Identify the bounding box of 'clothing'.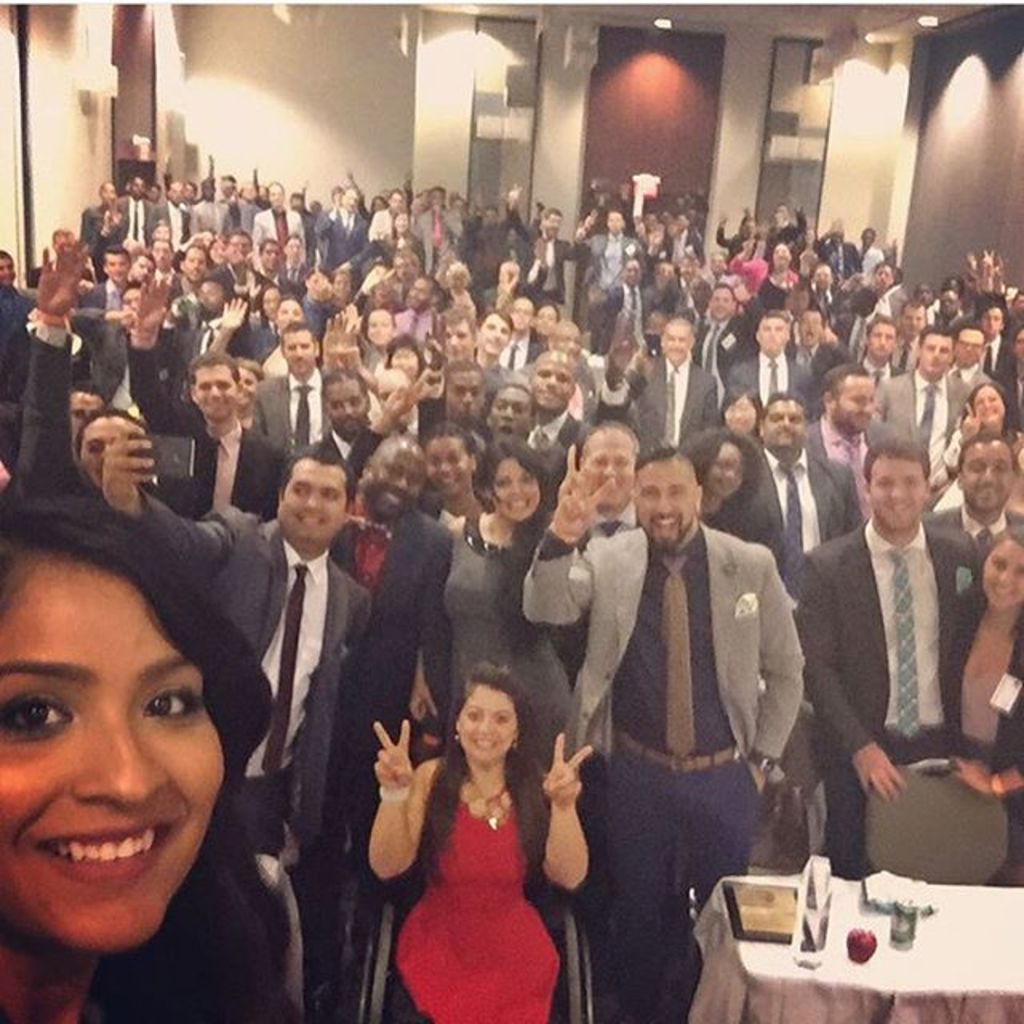
x1=117, y1=477, x2=386, y2=1022.
